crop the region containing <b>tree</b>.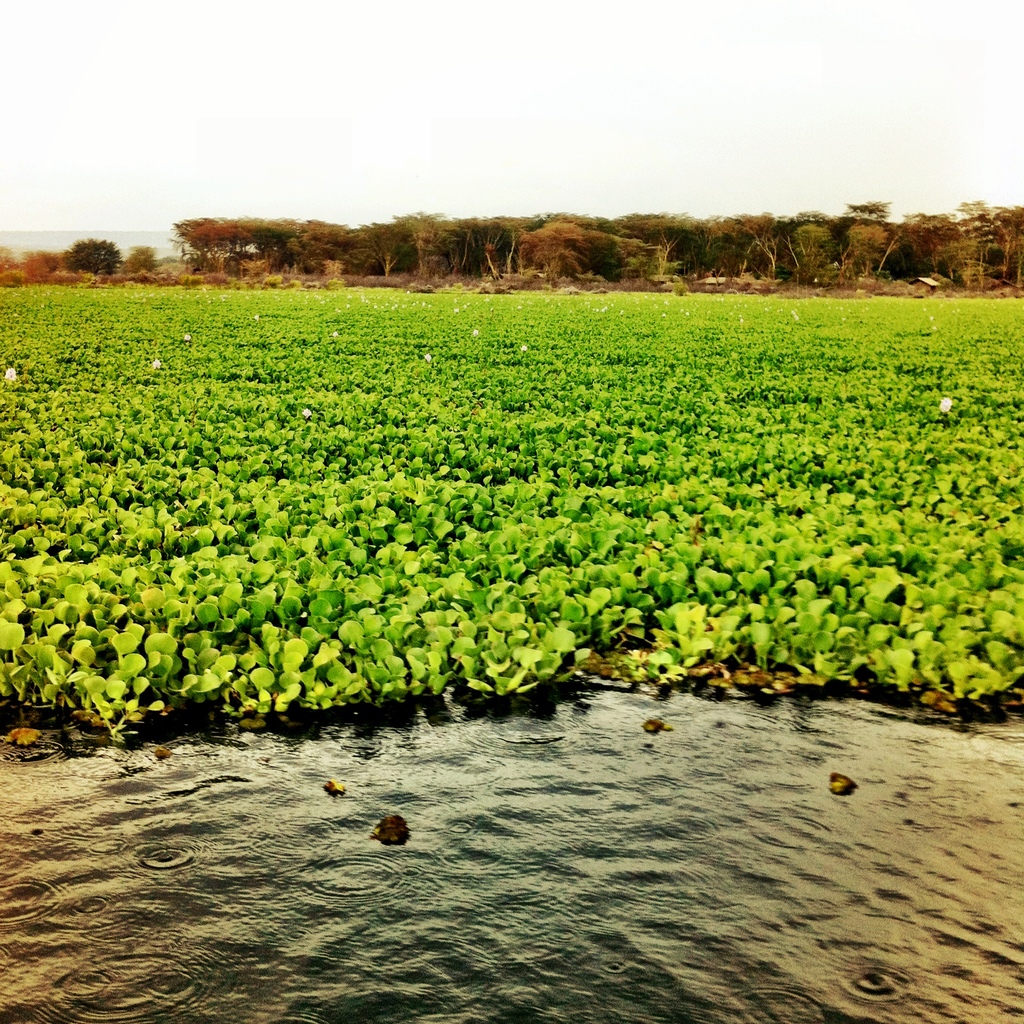
Crop region: <bbox>600, 214, 693, 283</bbox>.
